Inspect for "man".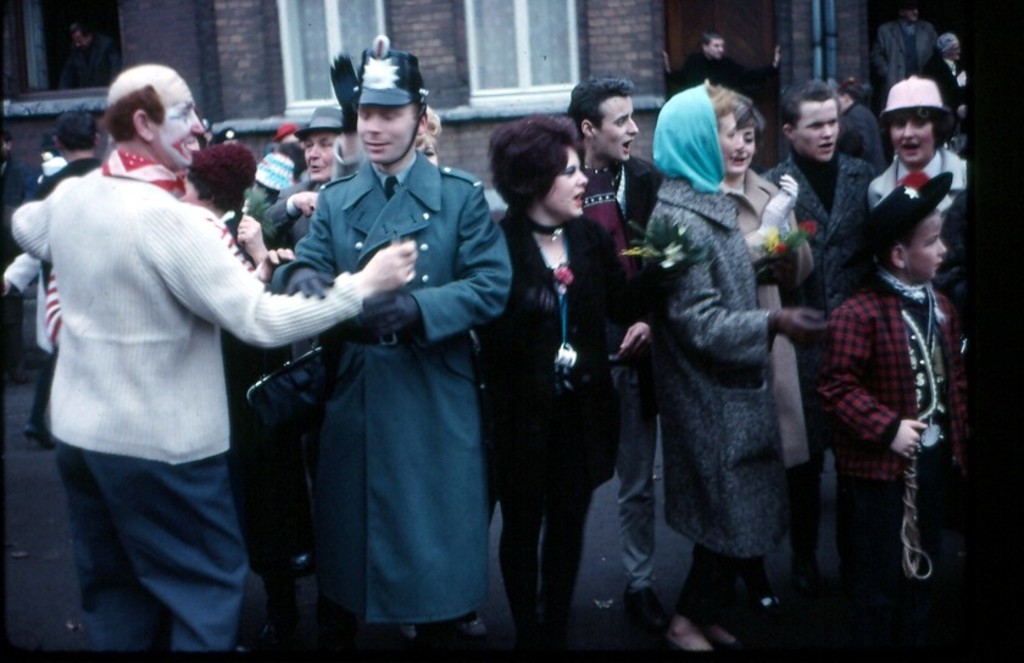
Inspection: bbox=[673, 35, 723, 90].
